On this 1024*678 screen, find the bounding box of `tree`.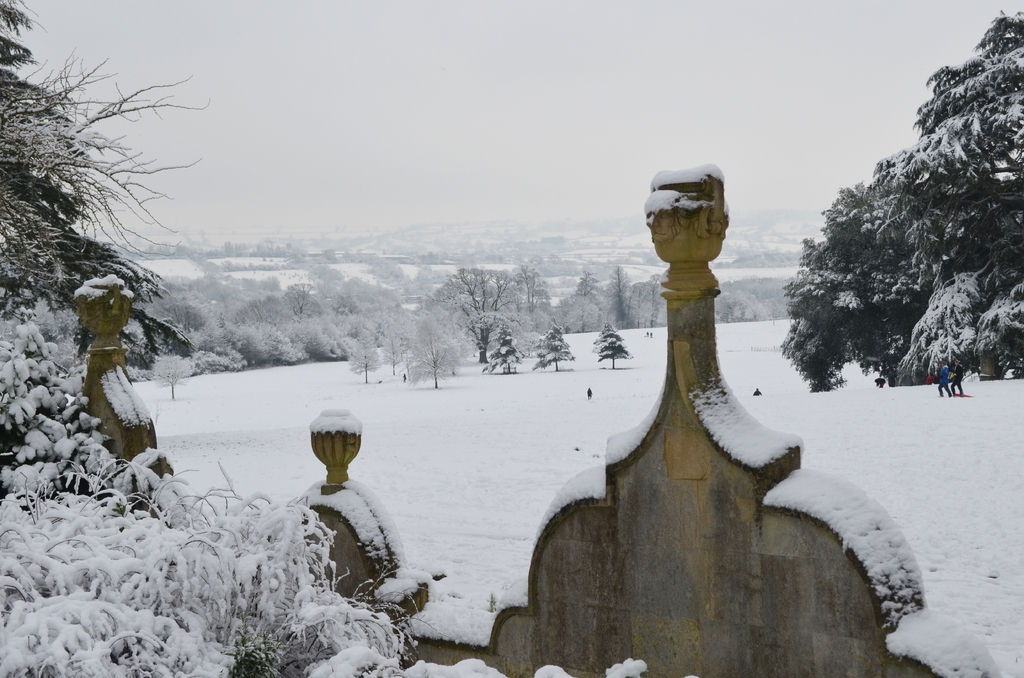
Bounding box: bbox=(376, 315, 410, 375).
